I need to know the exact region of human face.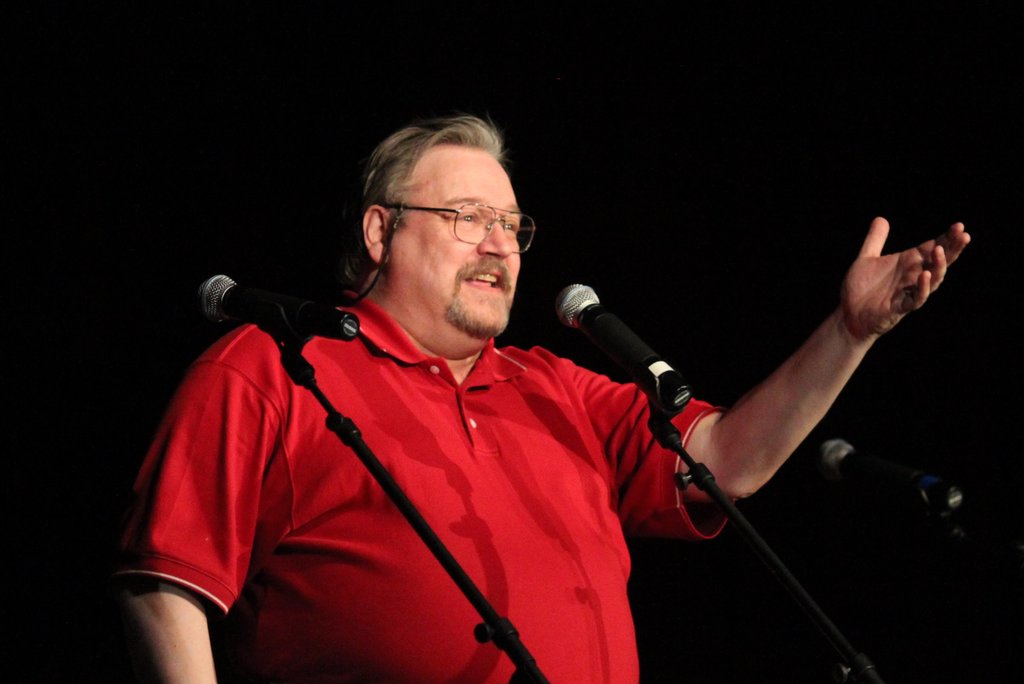
Region: x1=406, y1=145, x2=522, y2=338.
